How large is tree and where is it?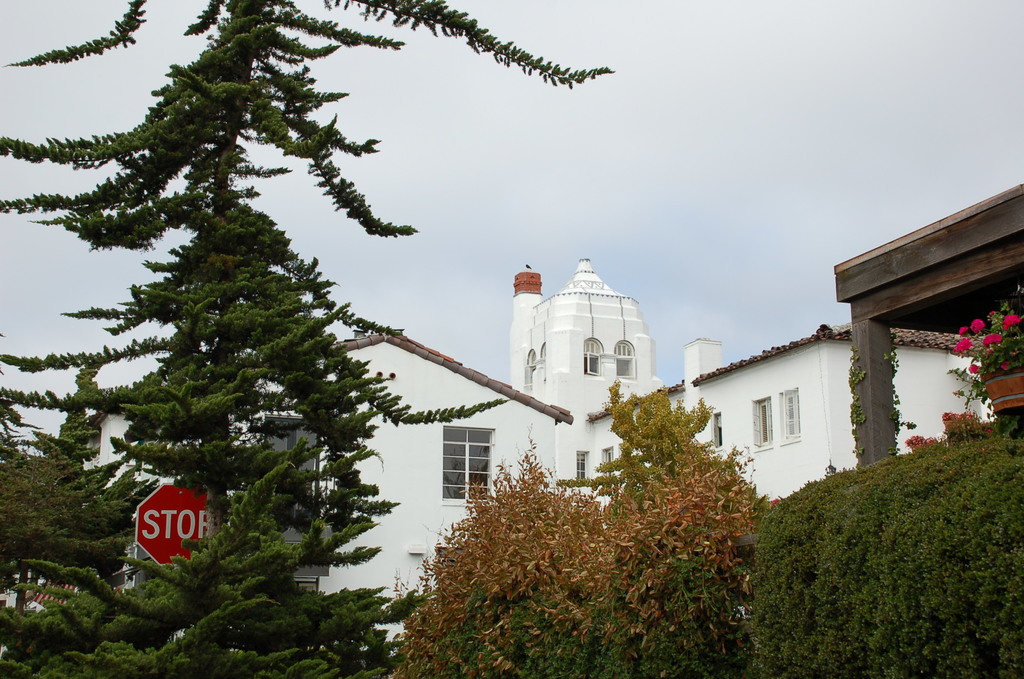
Bounding box: rect(49, 8, 659, 659).
